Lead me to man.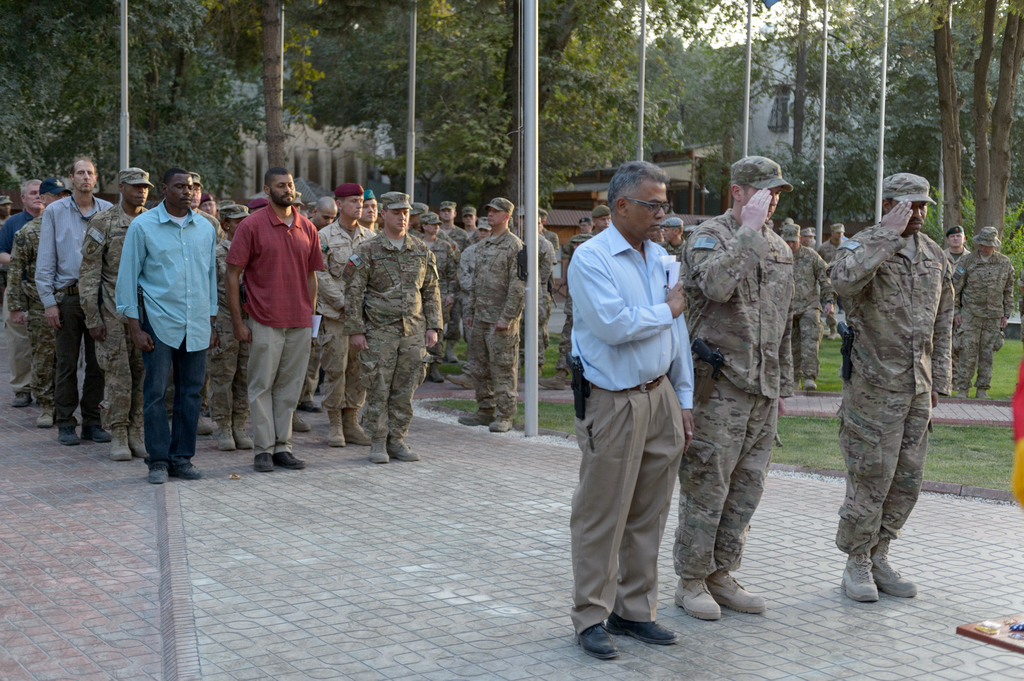
Lead to {"left": 34, "top": 157, "right": 113, "bottom": 445}.
